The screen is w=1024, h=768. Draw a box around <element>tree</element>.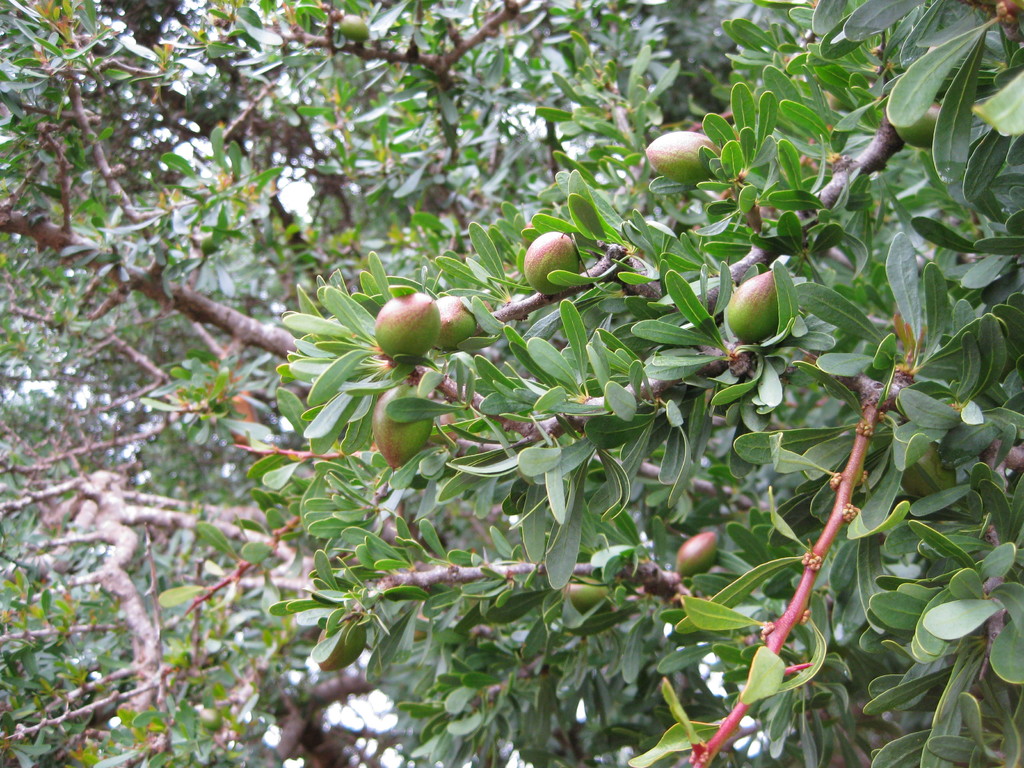
rect(35, 13, 1021, 738).
